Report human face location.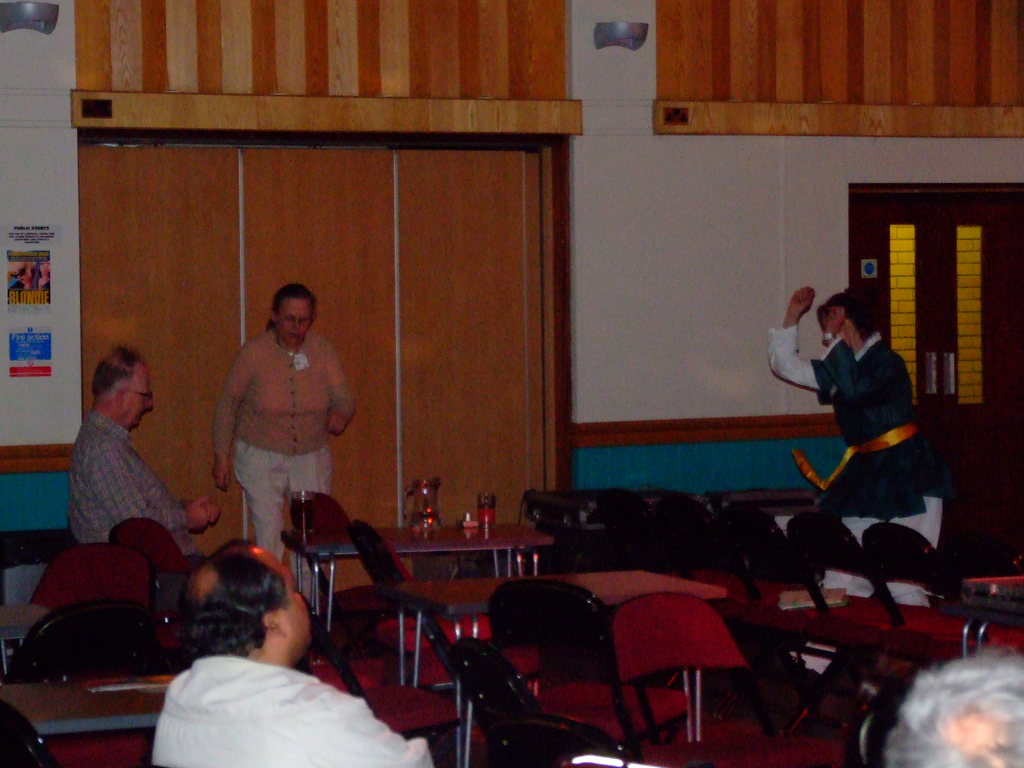
Report: x1=278 y1=566 x2=312 y2=646.
